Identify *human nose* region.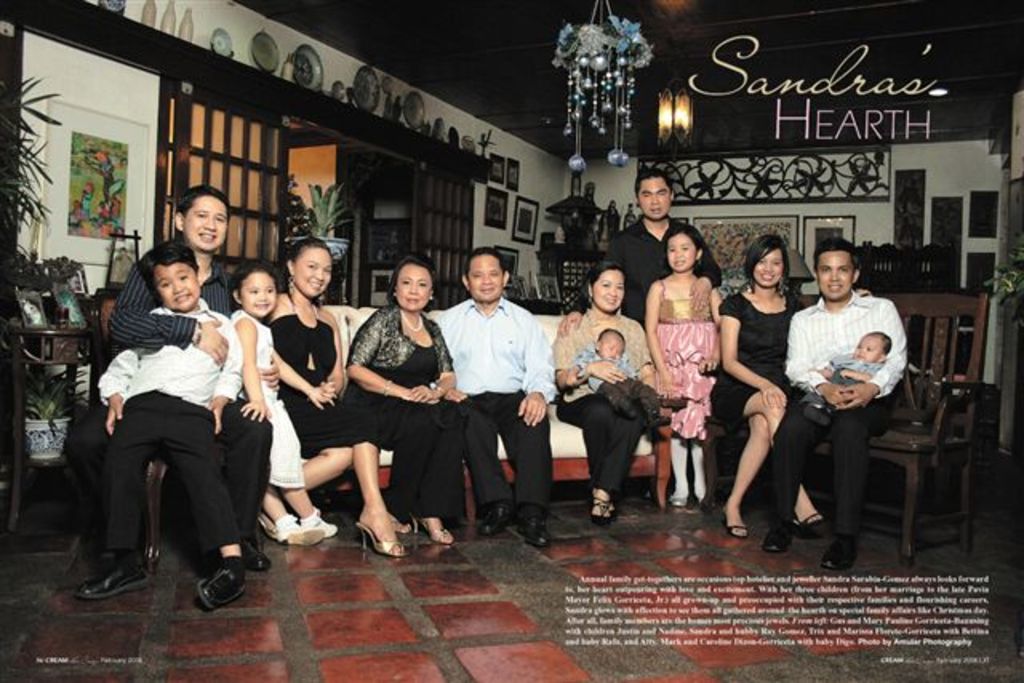
Region: 200/216/214/232.
